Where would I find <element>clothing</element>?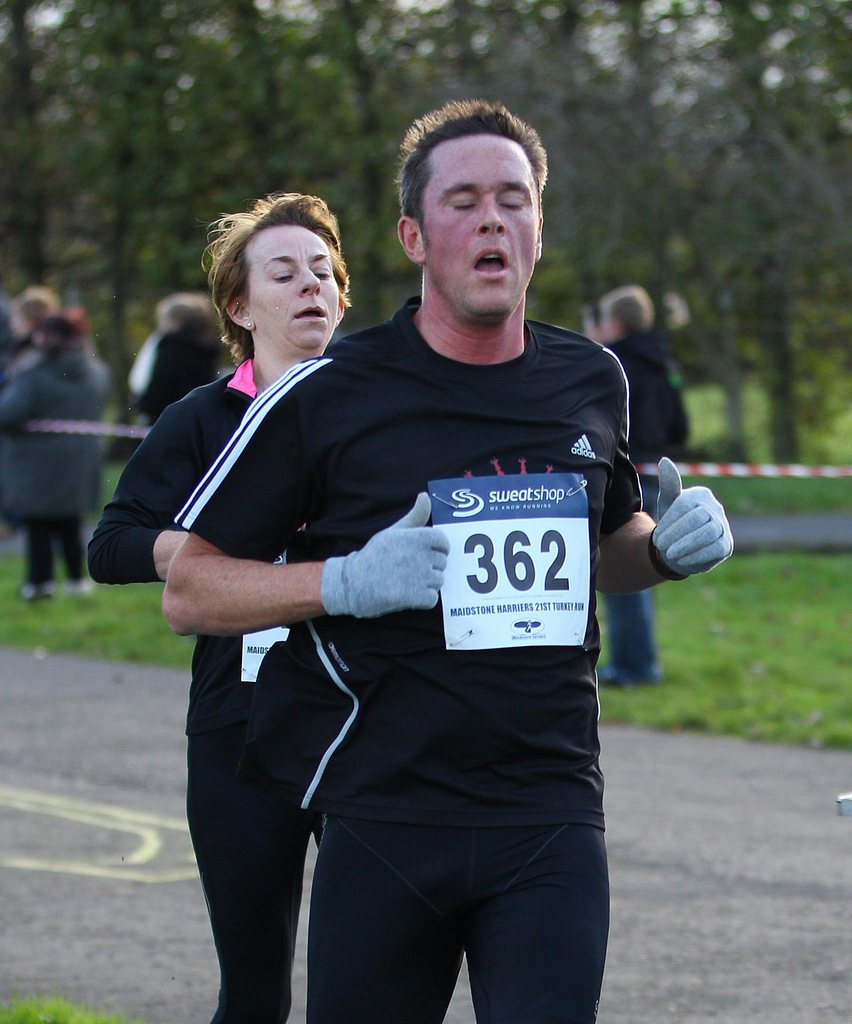
At 593/326/693/678.
